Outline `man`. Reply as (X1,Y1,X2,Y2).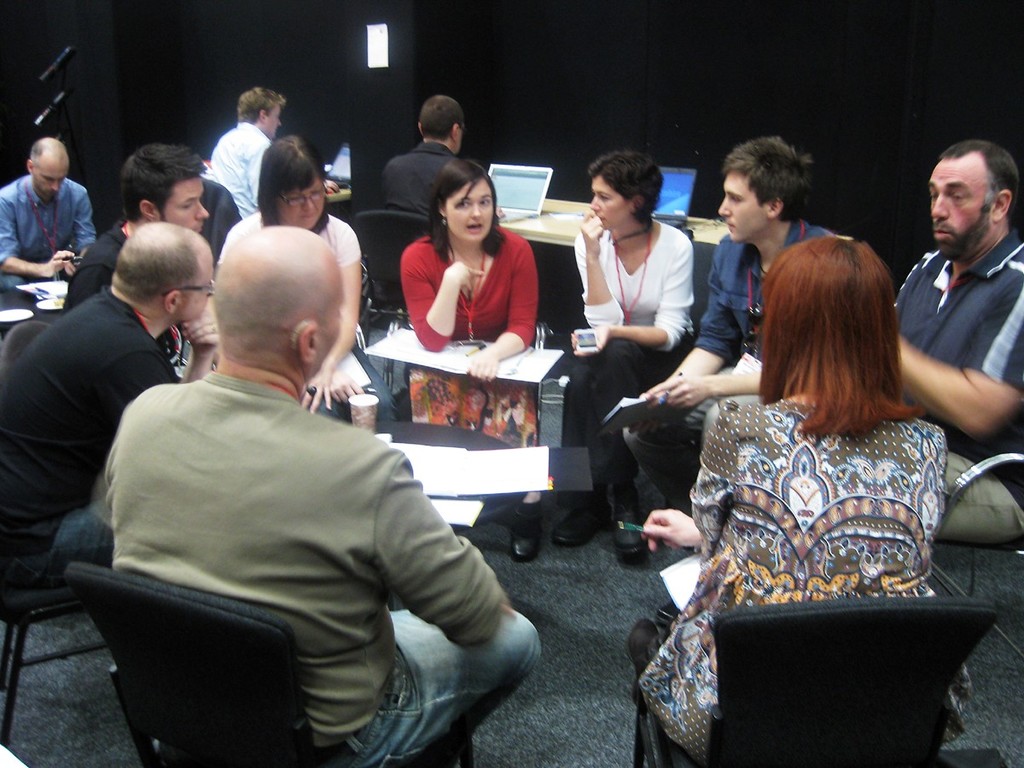
(369,87,473,220).
